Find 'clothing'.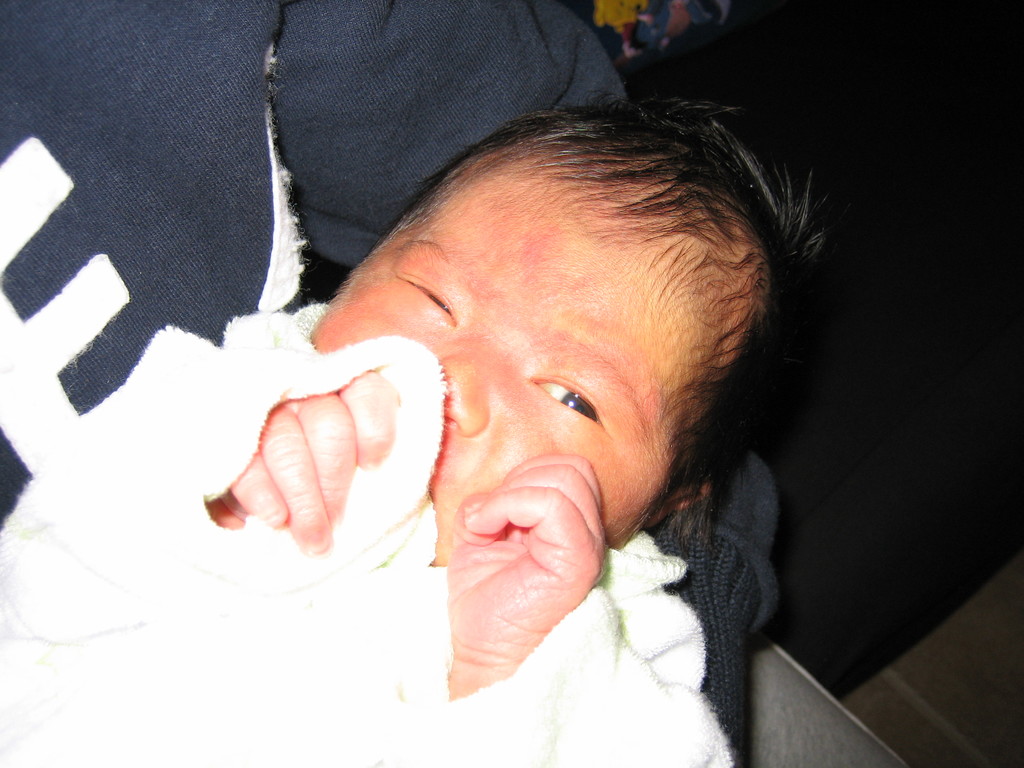
bbox=[0, 0, 780, 746].
